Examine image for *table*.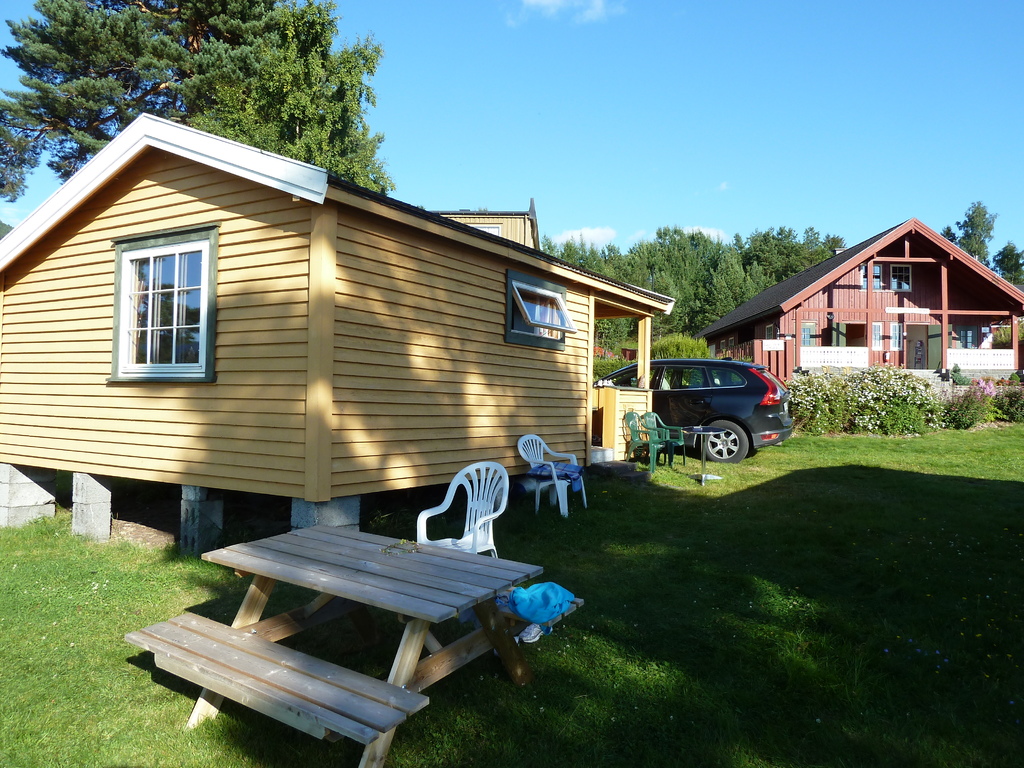
Examination result: locate(187, 521, 583, 707).
